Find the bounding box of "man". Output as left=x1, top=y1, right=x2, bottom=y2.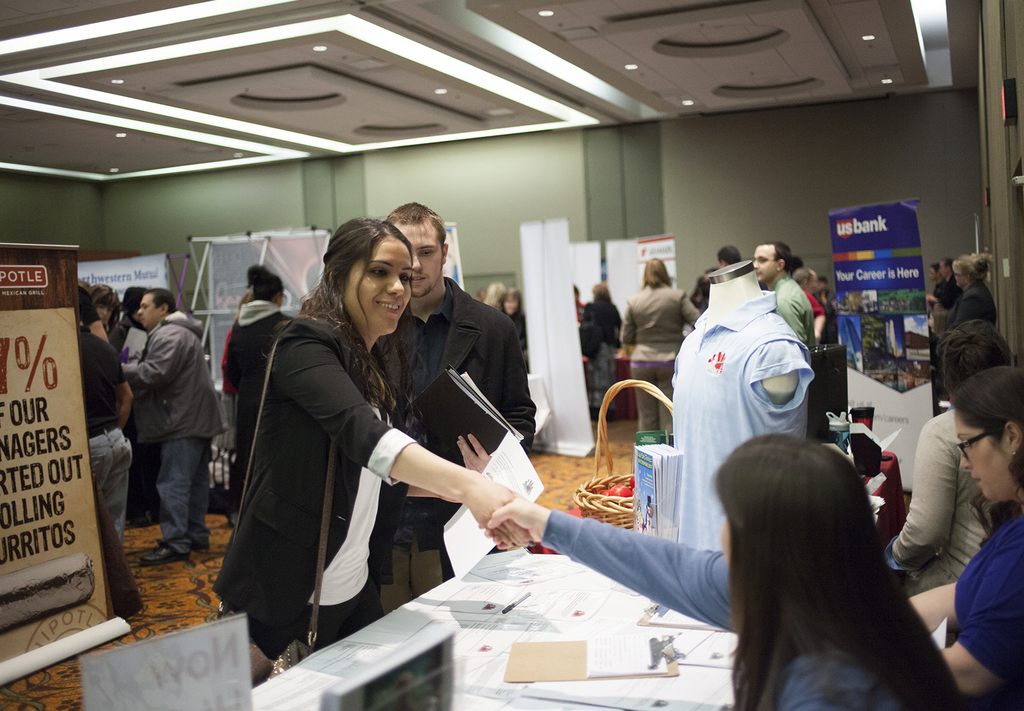
left=751, top=241, right=817, bottom=347.
